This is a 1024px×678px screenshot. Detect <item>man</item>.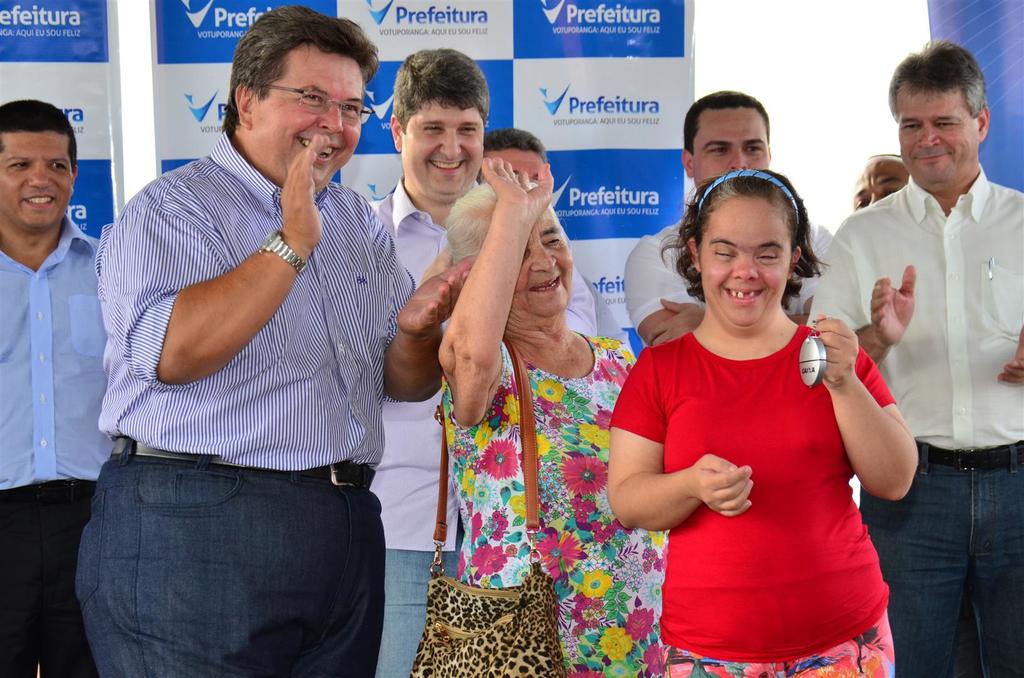
[left=59, top=24, right=444, bottom=662].
